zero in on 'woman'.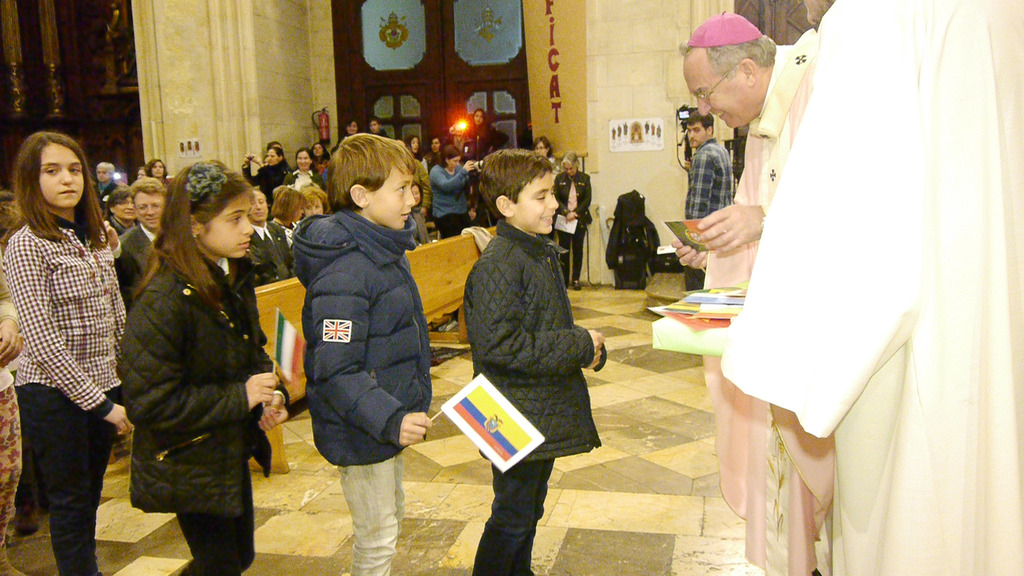
Zeroed in: [x1=276, y1=150, x2=319, y2=193].
